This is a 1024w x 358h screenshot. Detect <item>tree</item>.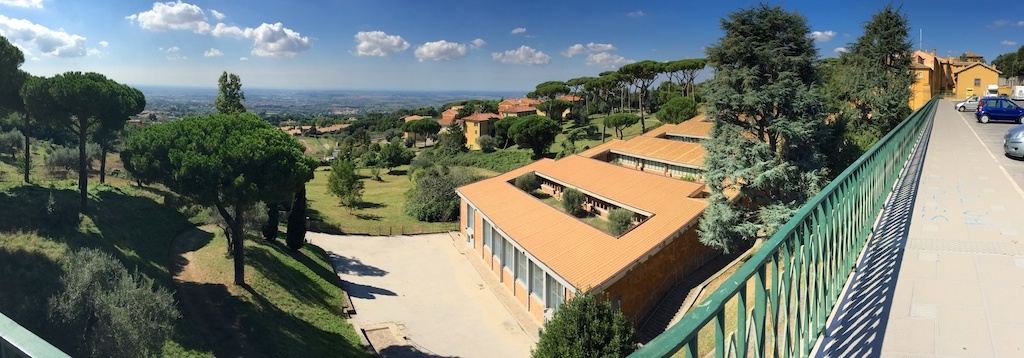
rect(22, 51, 138, 197).
